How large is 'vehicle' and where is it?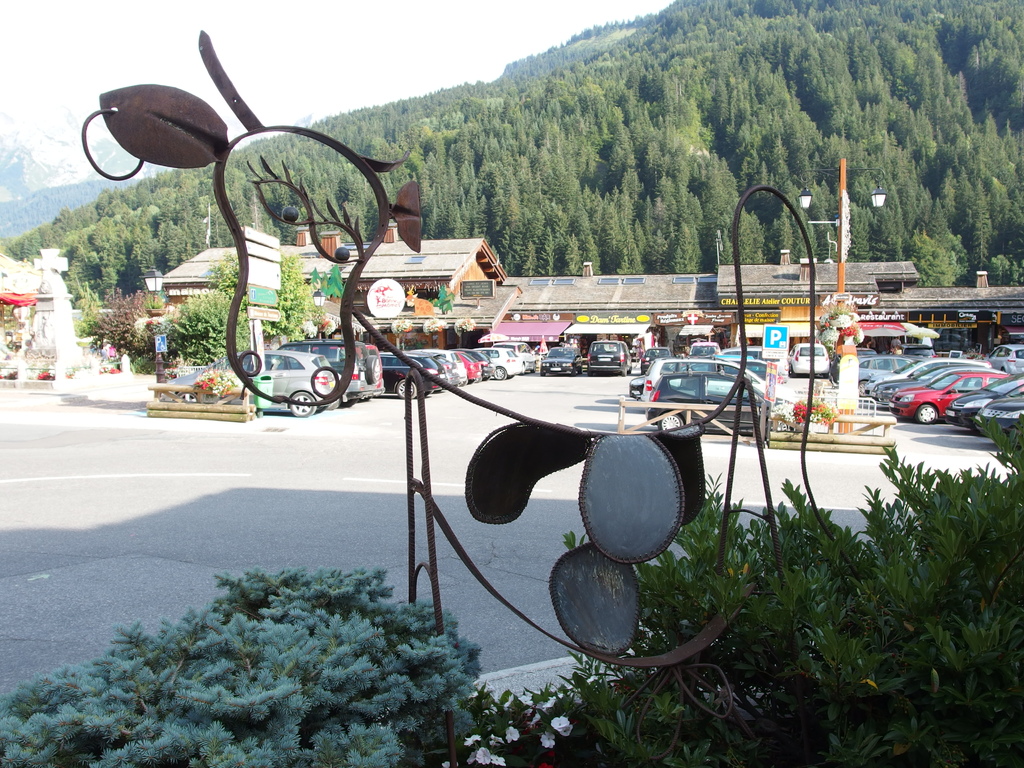
Bounding box: region(532, 344, 573, 376).
